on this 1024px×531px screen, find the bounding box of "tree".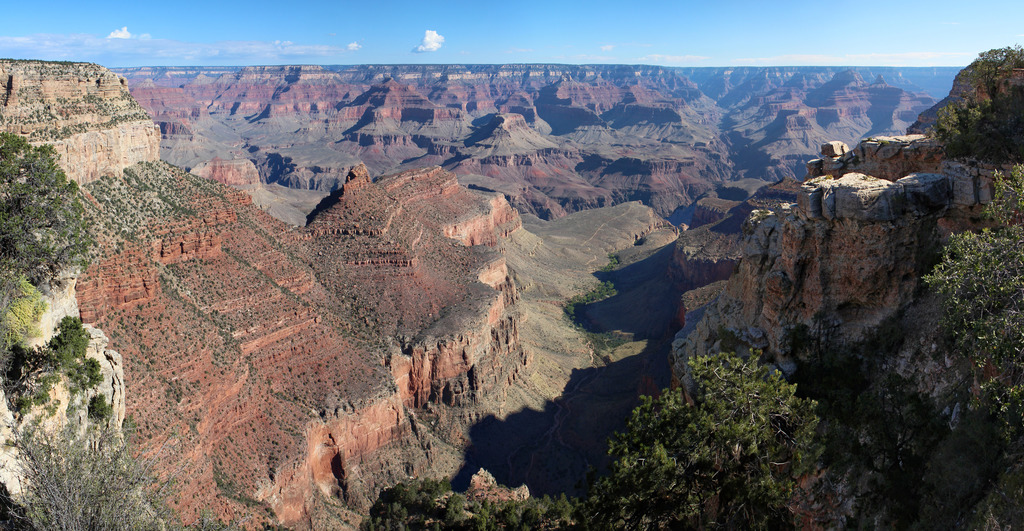
Bounding box: (5, 124, 98, 329).
